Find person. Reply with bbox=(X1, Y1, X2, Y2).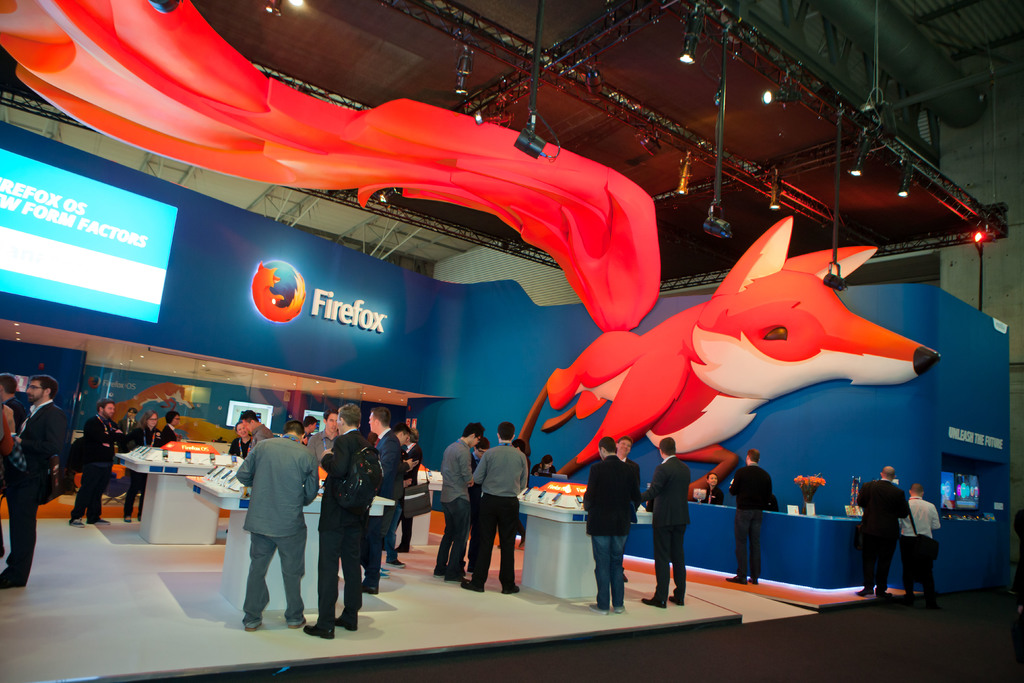
bbox=(847, 454, 899, 595).
